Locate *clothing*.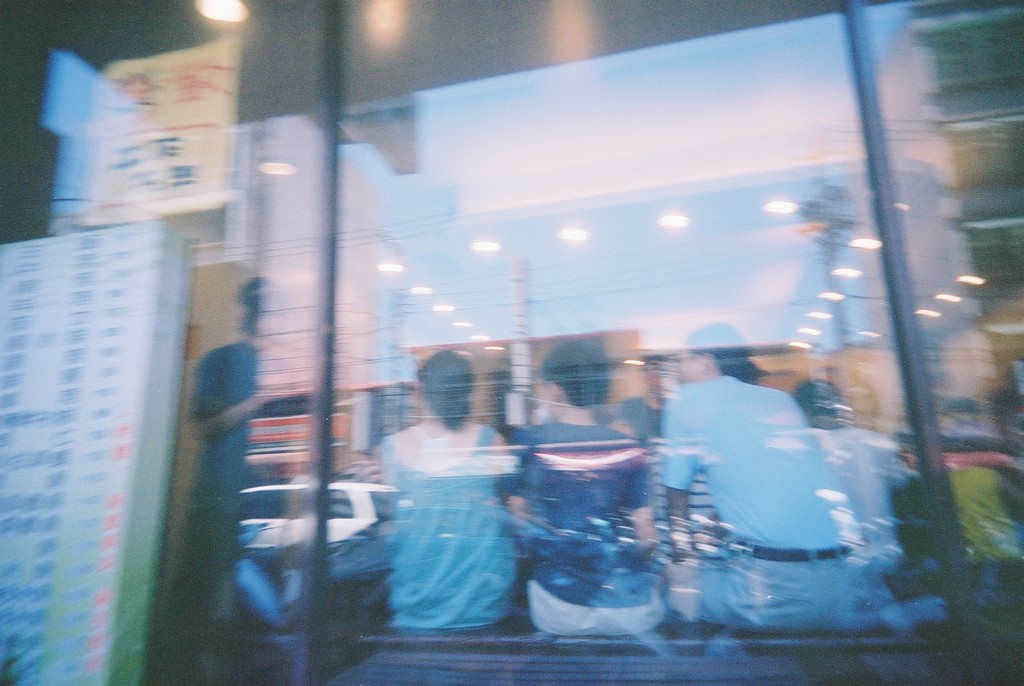
Bounding box: {"x1": 659, "y1": 370, "x2": 864, "y2": 630}.
